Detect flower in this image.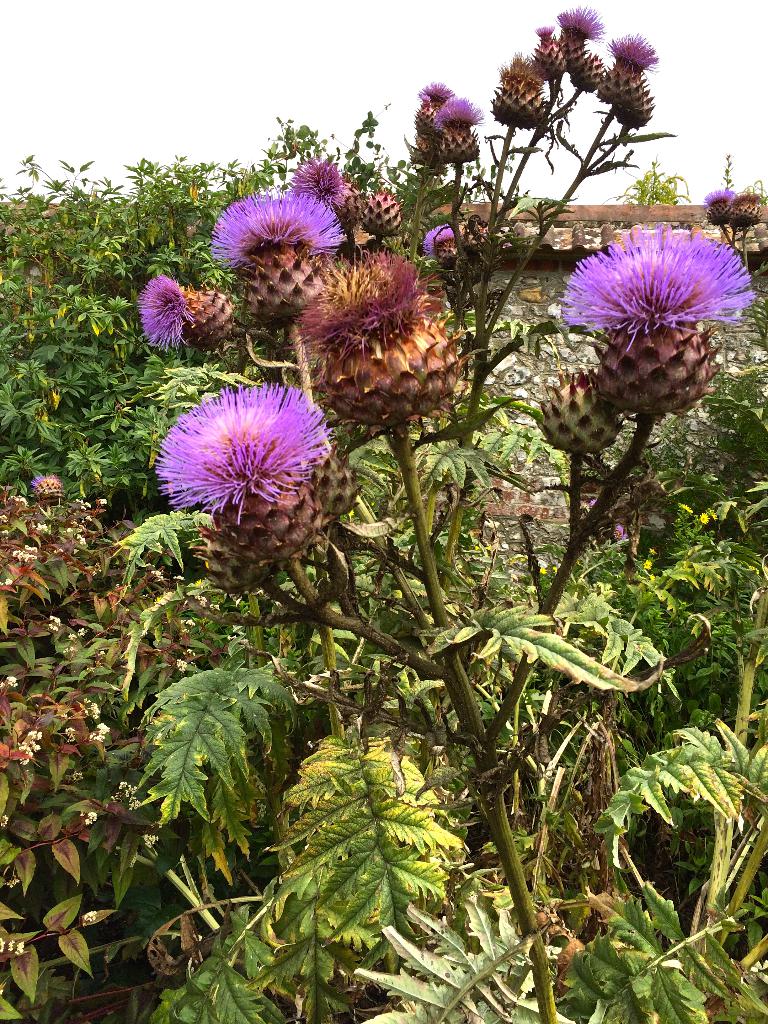
Detection: 560 225 764 340.
